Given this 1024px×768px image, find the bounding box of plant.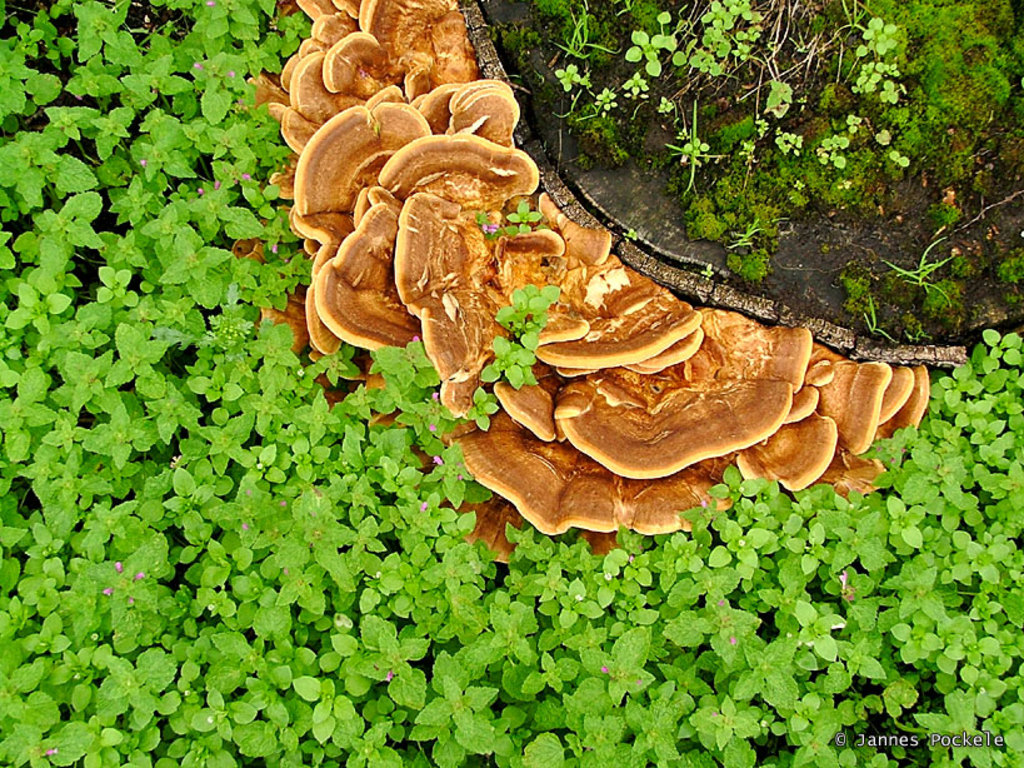
[941,189,966,223].
